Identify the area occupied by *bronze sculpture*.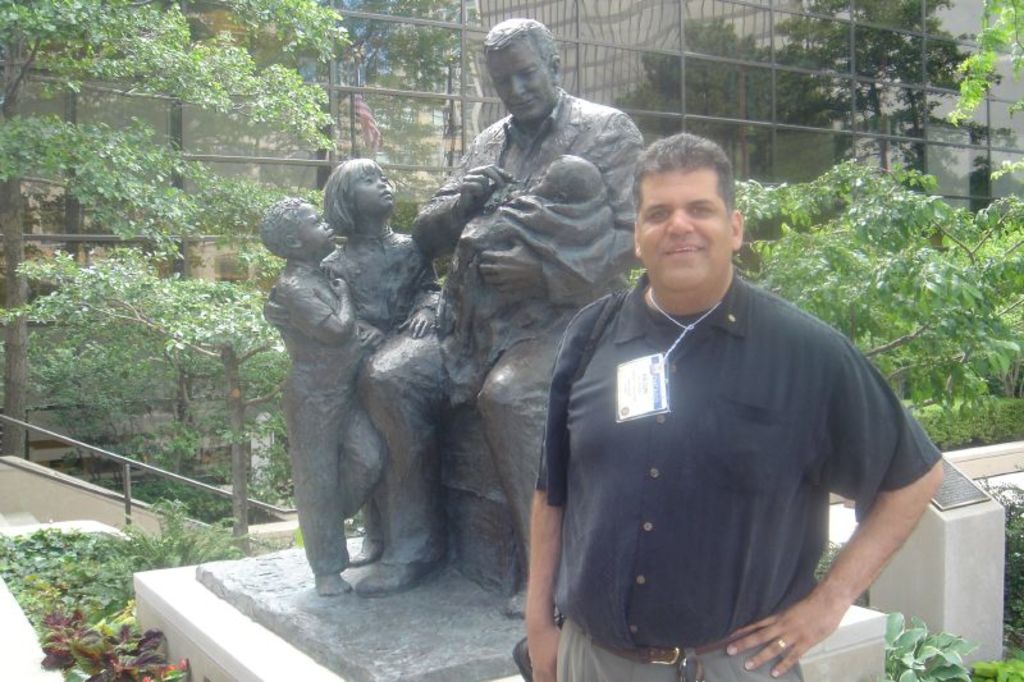
Area: x1=264 y1=15 x2=649 y2=617.
